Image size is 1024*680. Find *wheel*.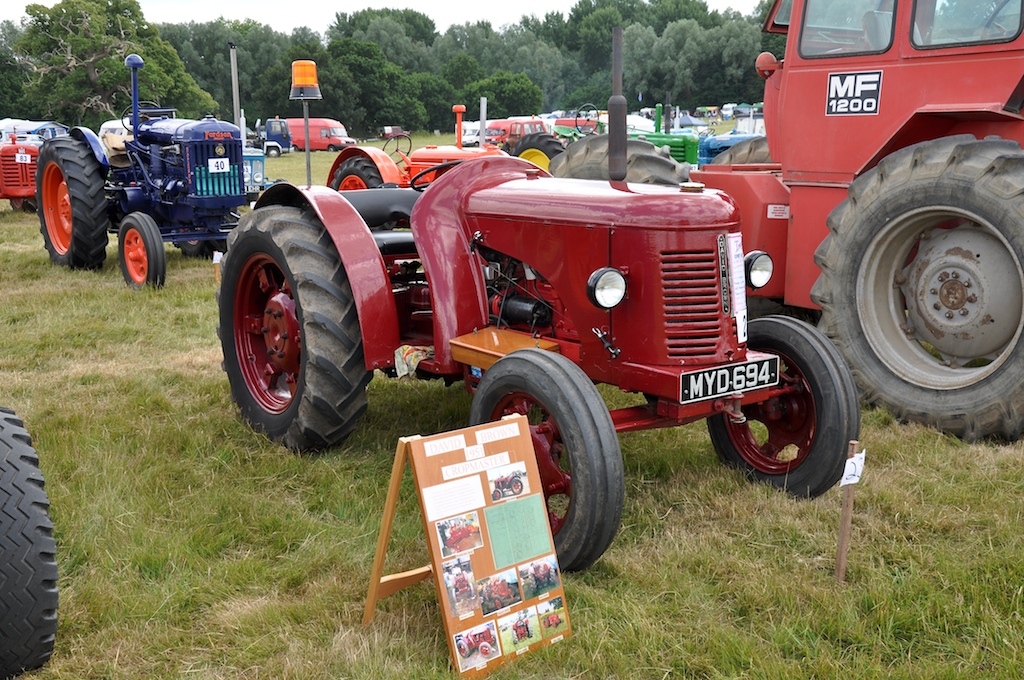
bbox=[700, 313, 863, 496].
